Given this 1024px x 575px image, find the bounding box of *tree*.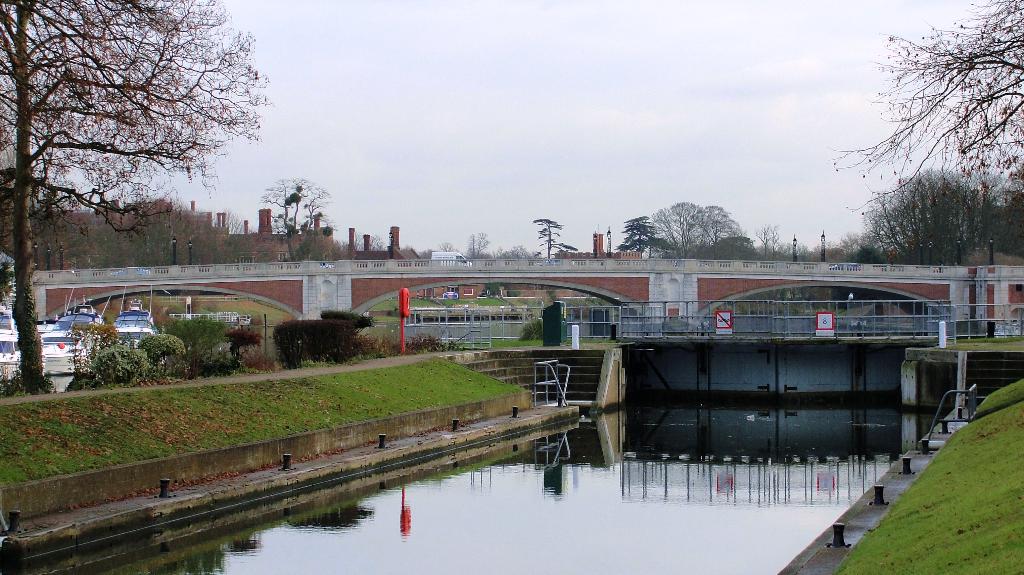
<bbox>751, 216, 794, 261</bbox>.
